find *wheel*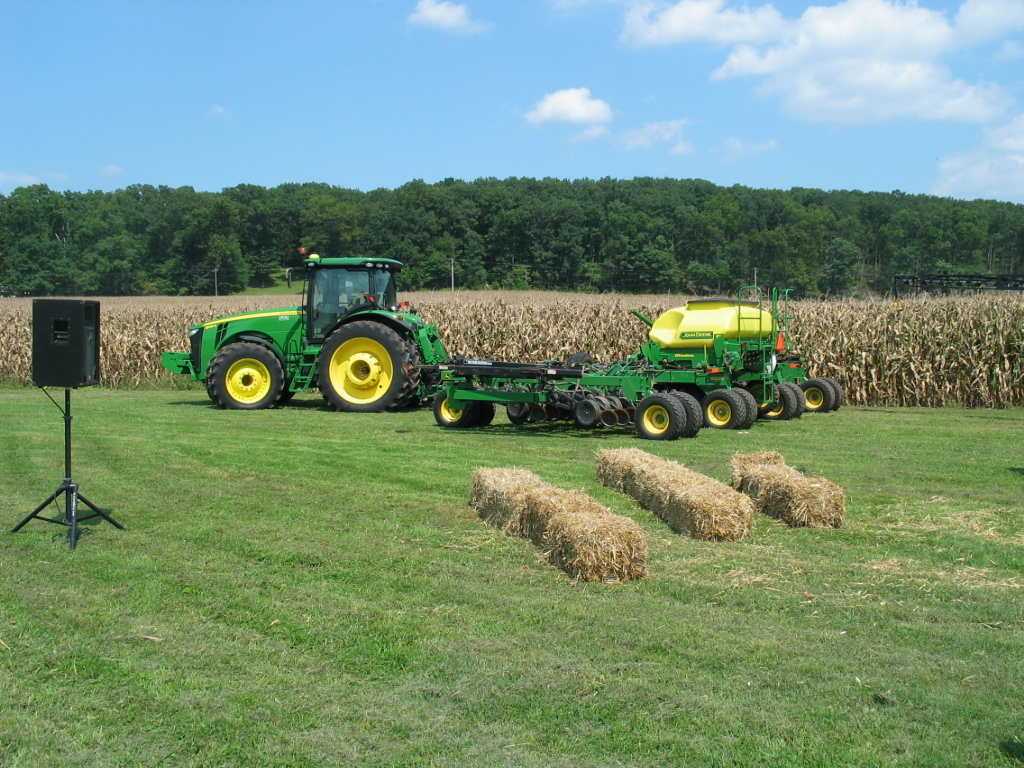
x1=575 y1=400 x2=602 y2=427
